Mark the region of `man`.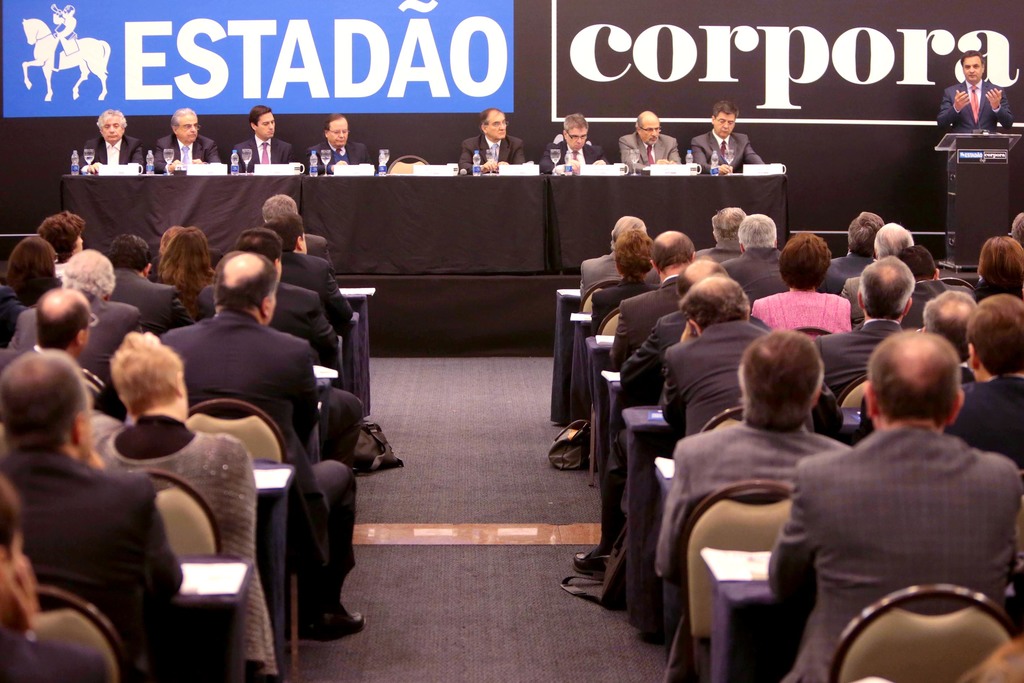
Region: BBox(150, 107, 221, 174).
